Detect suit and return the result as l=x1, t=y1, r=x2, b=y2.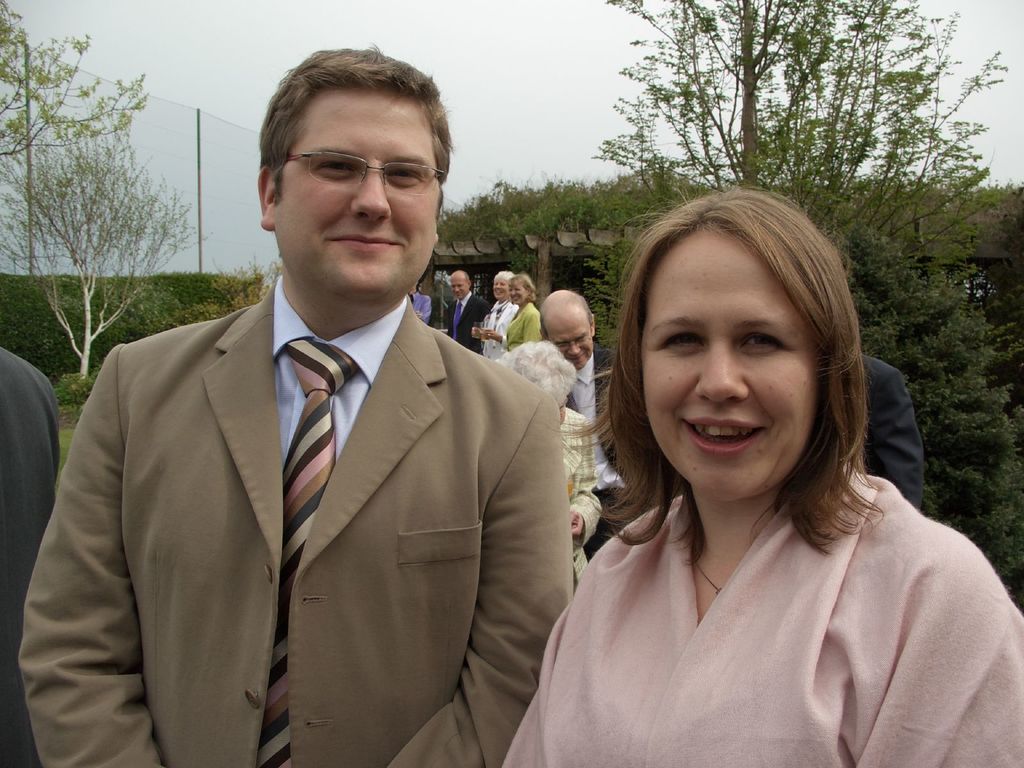
l=60, t=170, r=557, b=760.
